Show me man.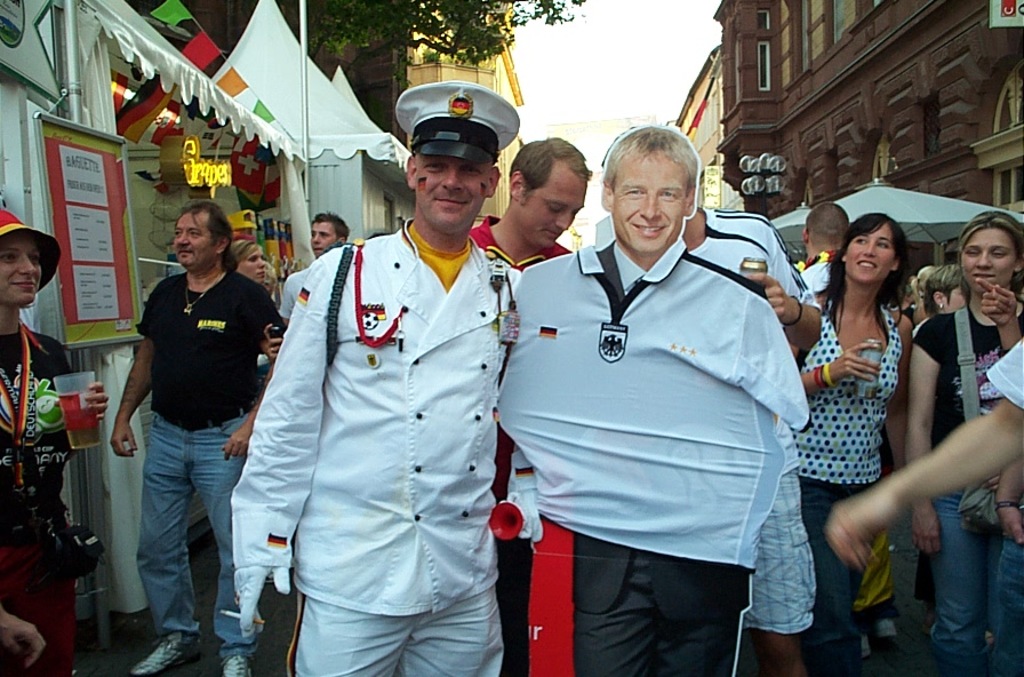
man is here: 466 134 579 567.
